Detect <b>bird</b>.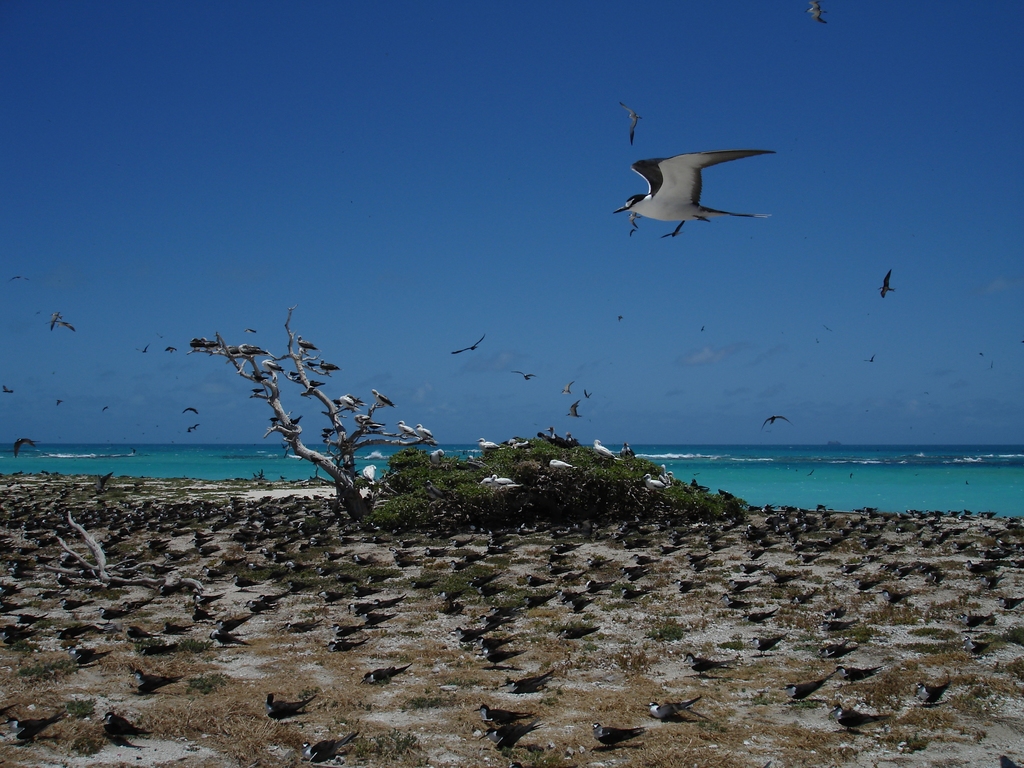
Detected at BBox(477, 585, 506, 601).
